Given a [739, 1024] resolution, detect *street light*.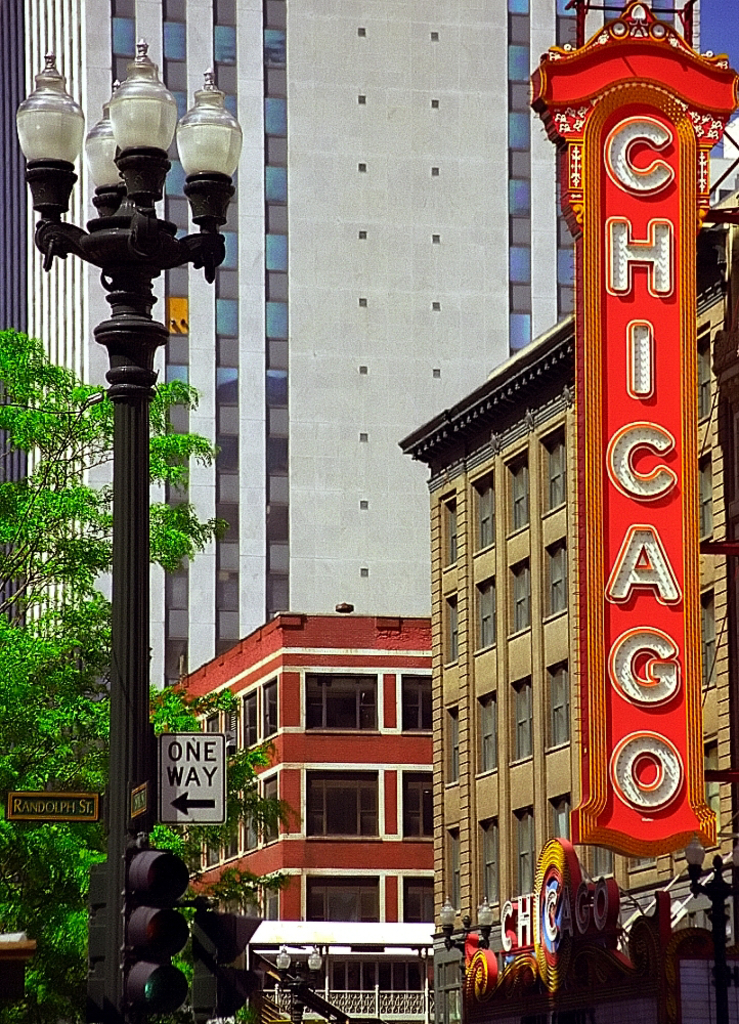
681, 835, 738, 1023.
